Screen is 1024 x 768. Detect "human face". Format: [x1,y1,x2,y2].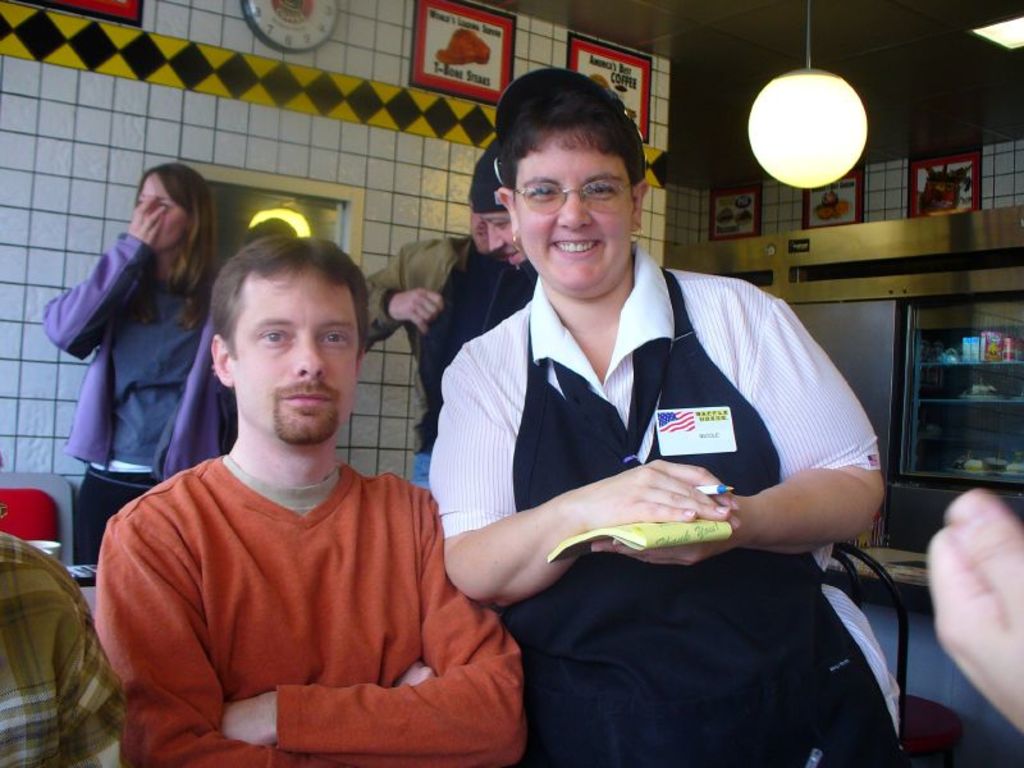
[483,212,531,274].
